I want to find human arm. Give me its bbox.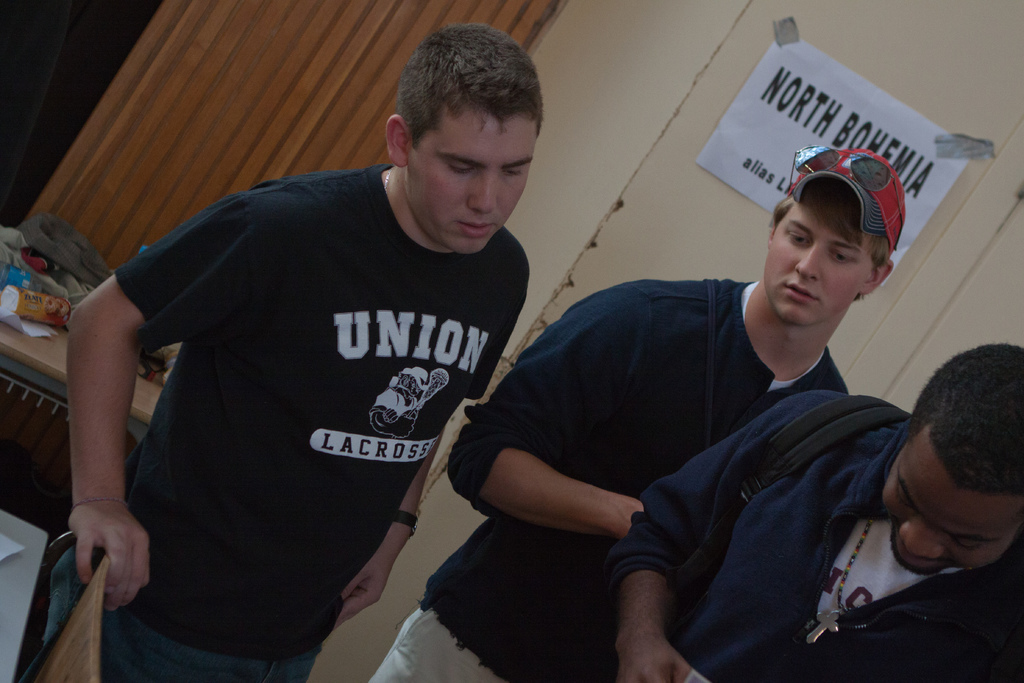
601:387:826:682.
